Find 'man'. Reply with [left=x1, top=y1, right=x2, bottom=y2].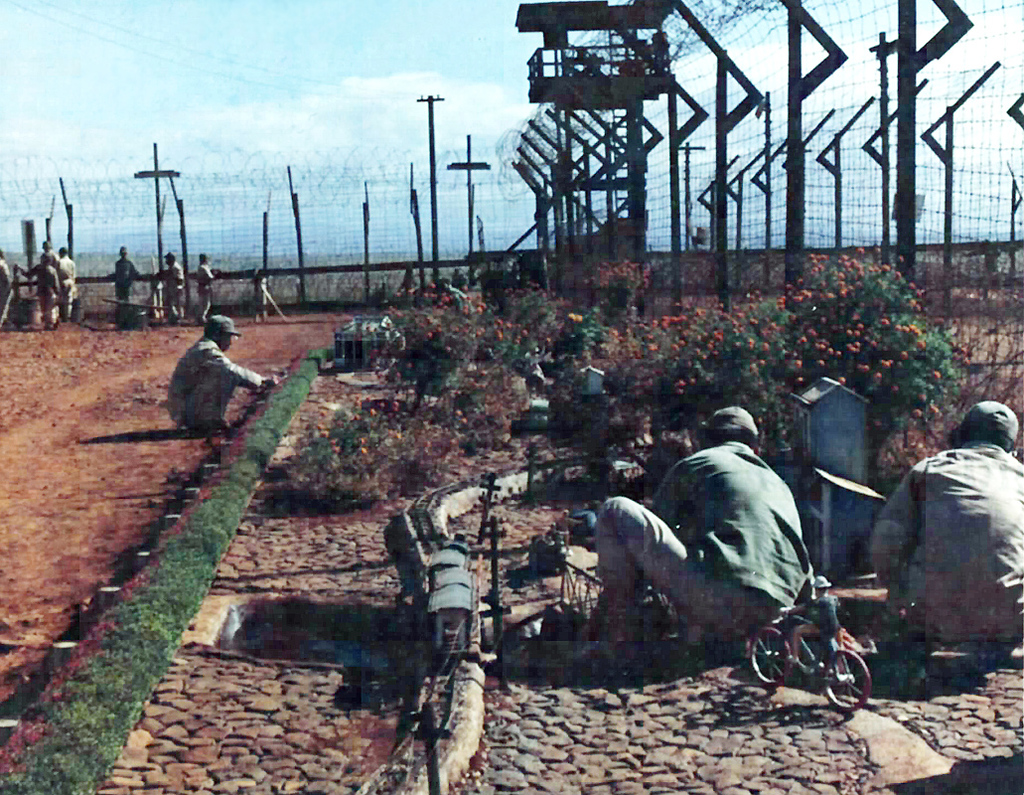
[left=17, top=241, right=60, bottom=327].
